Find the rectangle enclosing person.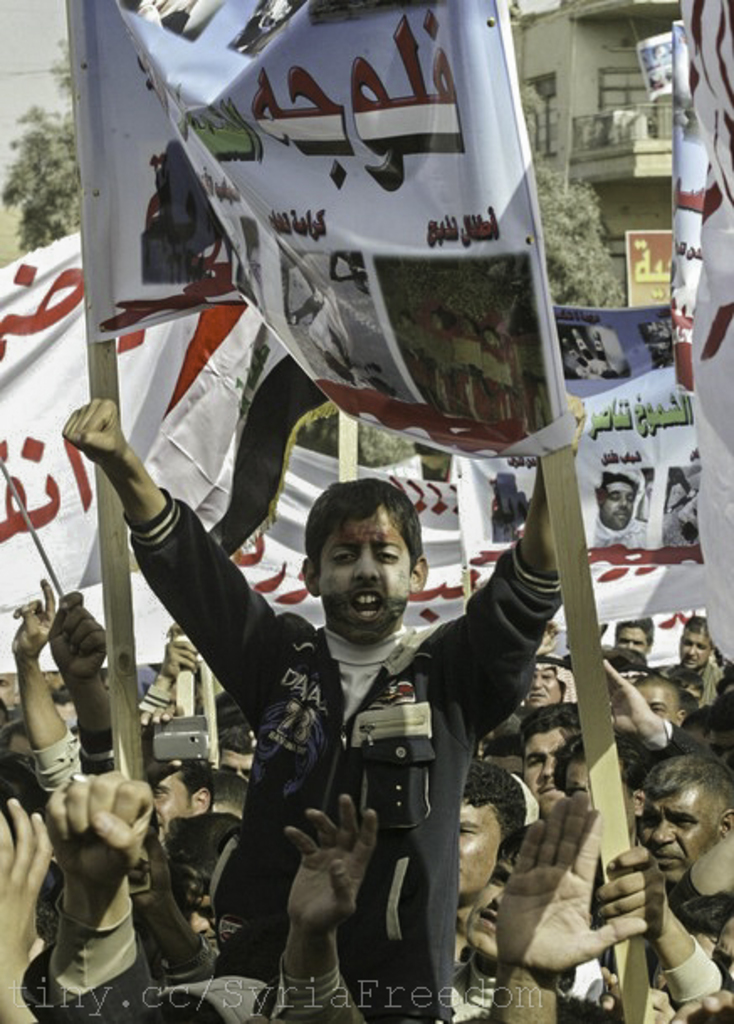
{"x1": 474, "y1": 307, "x2": 526, "y2": 438}.
